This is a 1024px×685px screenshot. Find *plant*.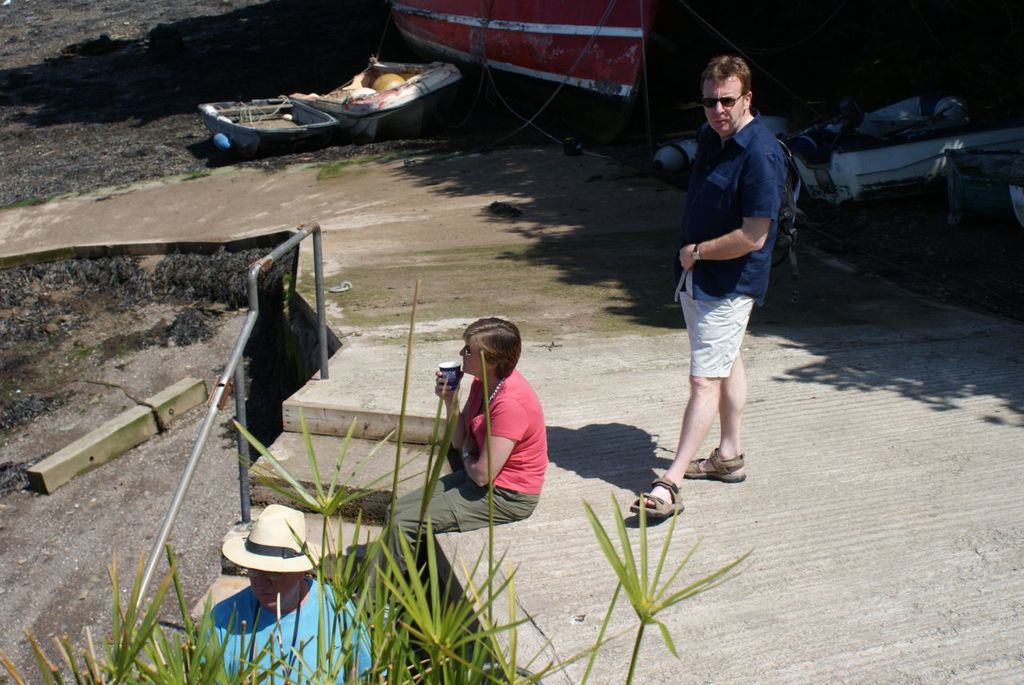
Bounding box: (186,170,212,180).
